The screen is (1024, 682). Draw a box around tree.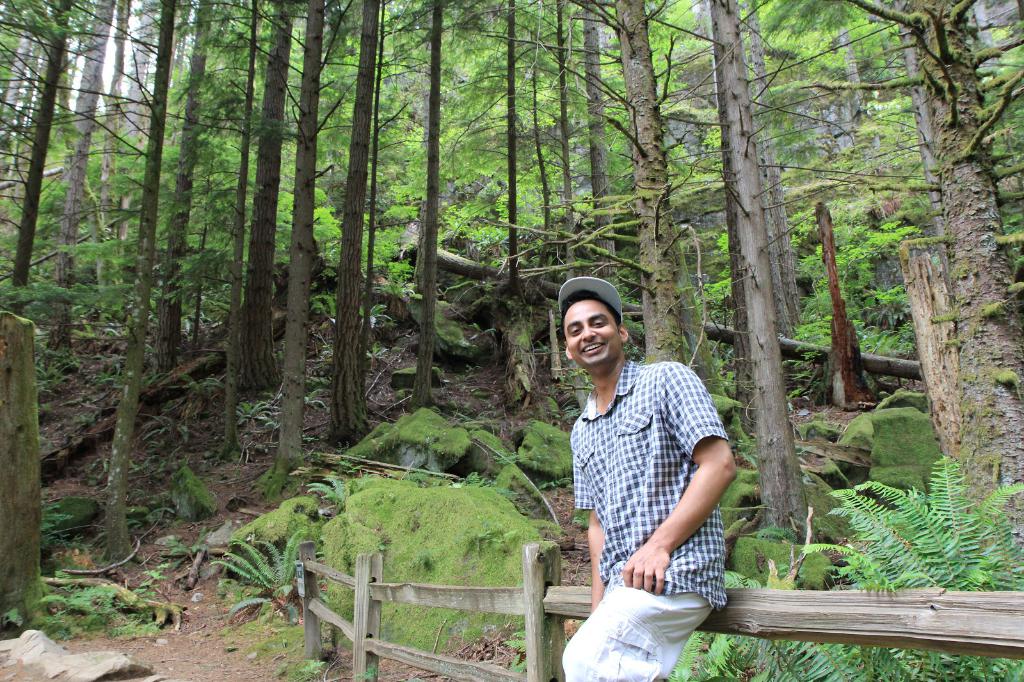
[502,0,541,395].
